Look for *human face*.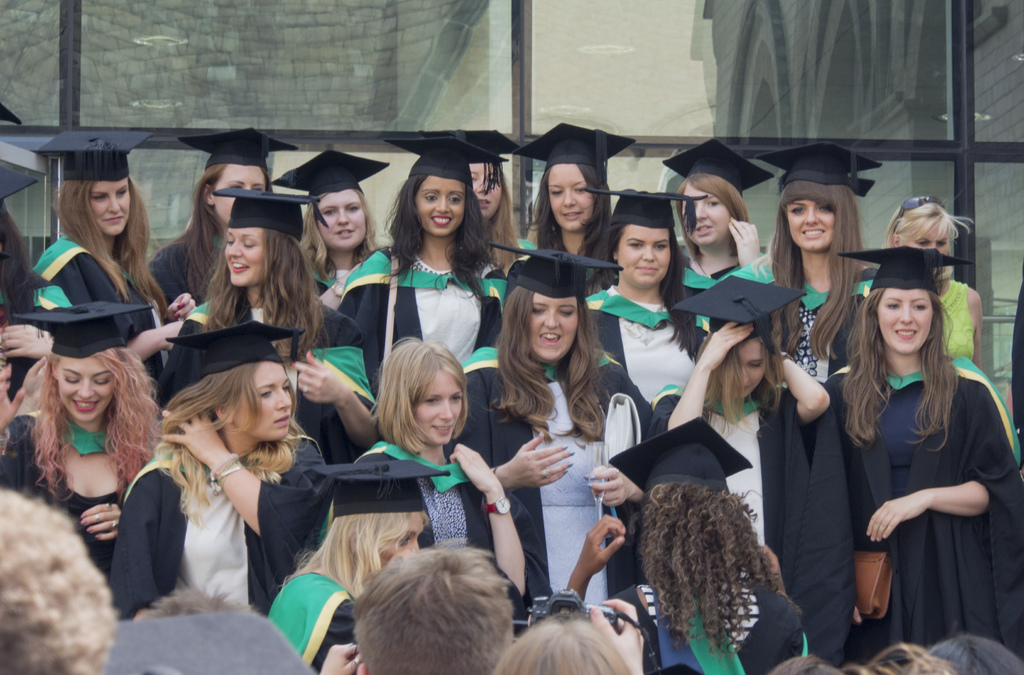
Found: BBox(471, 164, 502, 222).
